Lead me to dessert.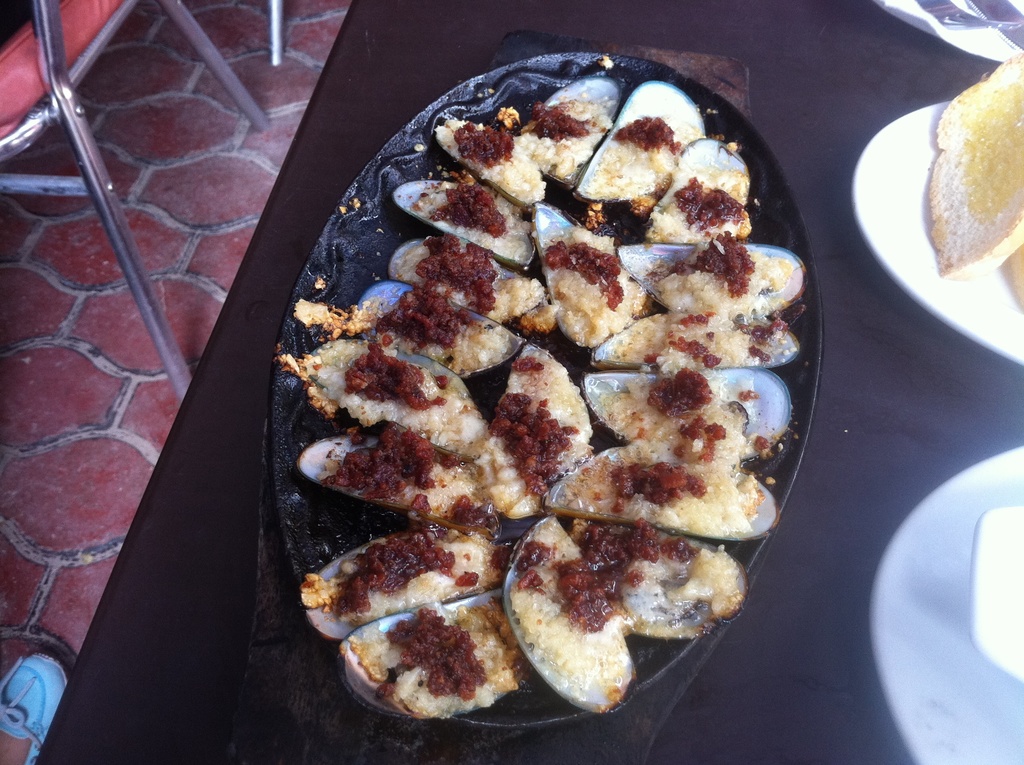
Lead to 580 362 793 460.
